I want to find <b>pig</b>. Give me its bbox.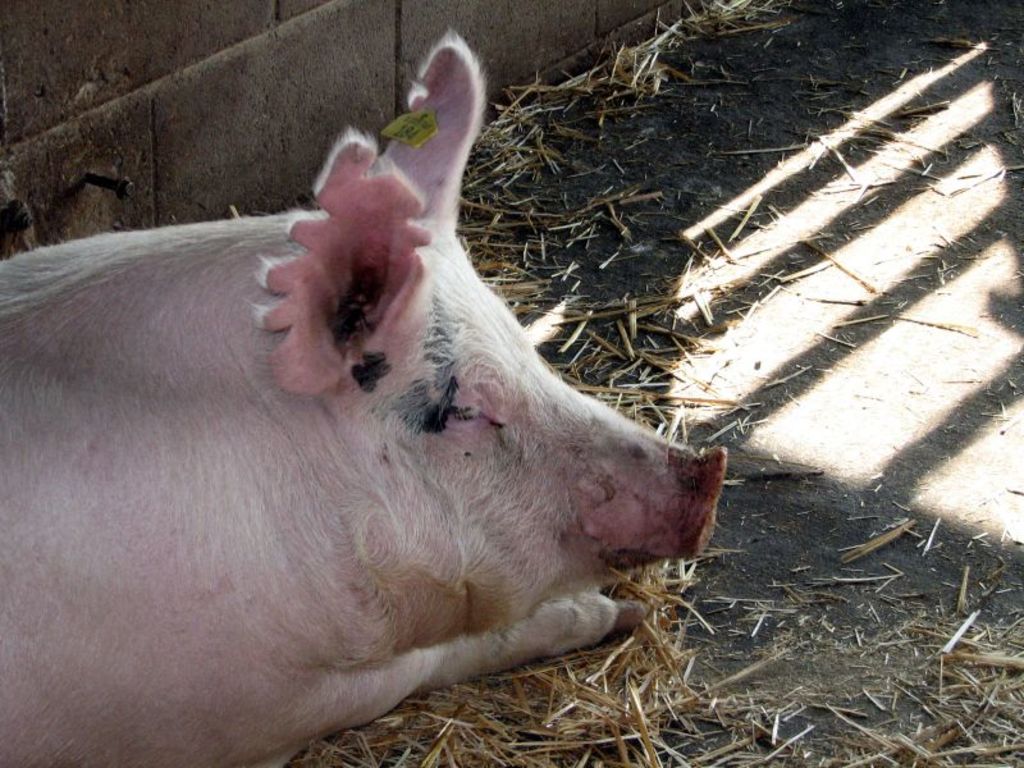
[0,28,728,767].
